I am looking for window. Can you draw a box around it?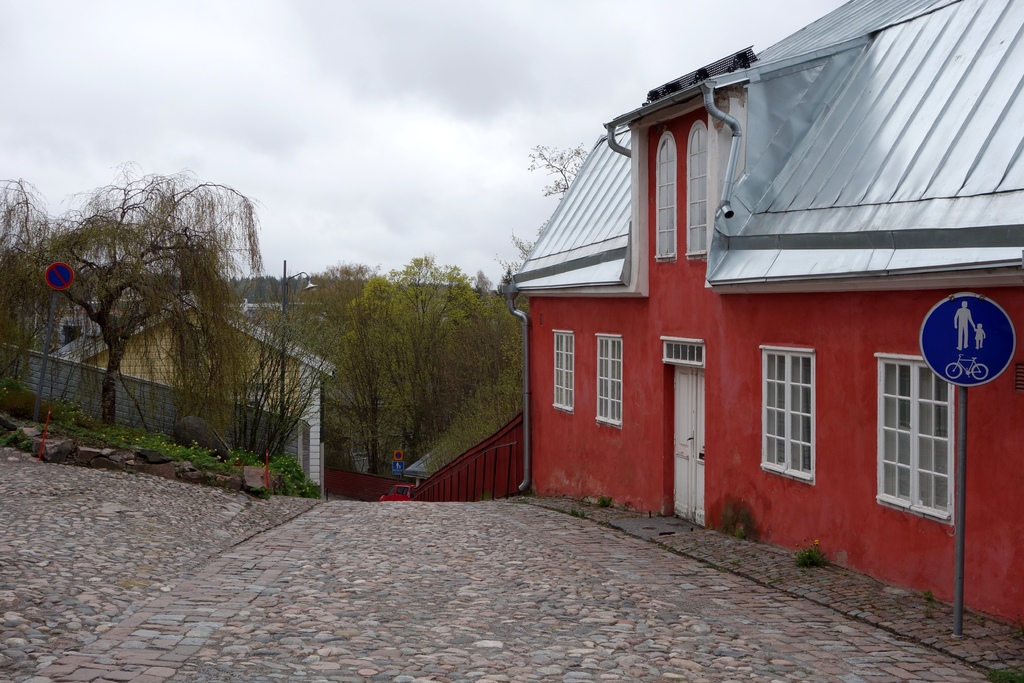
Sure, the bounding box is box(592, 334, 622, 420).
